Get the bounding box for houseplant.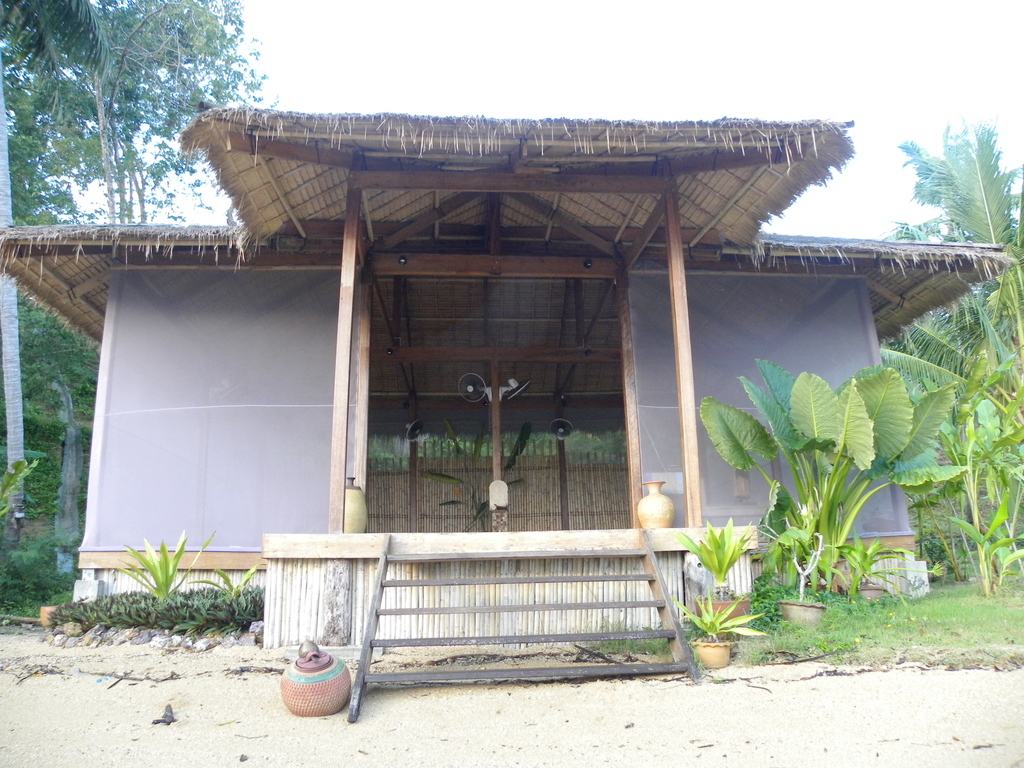
678 590 765 665.
